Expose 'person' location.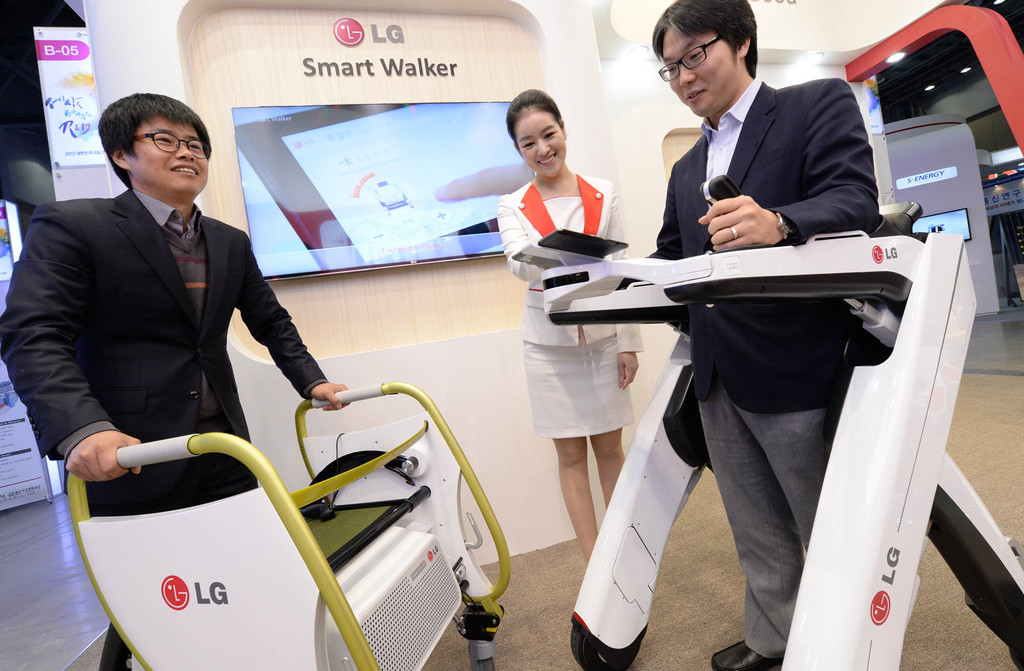
Exposed at detection(600, 0, 881, 670).
